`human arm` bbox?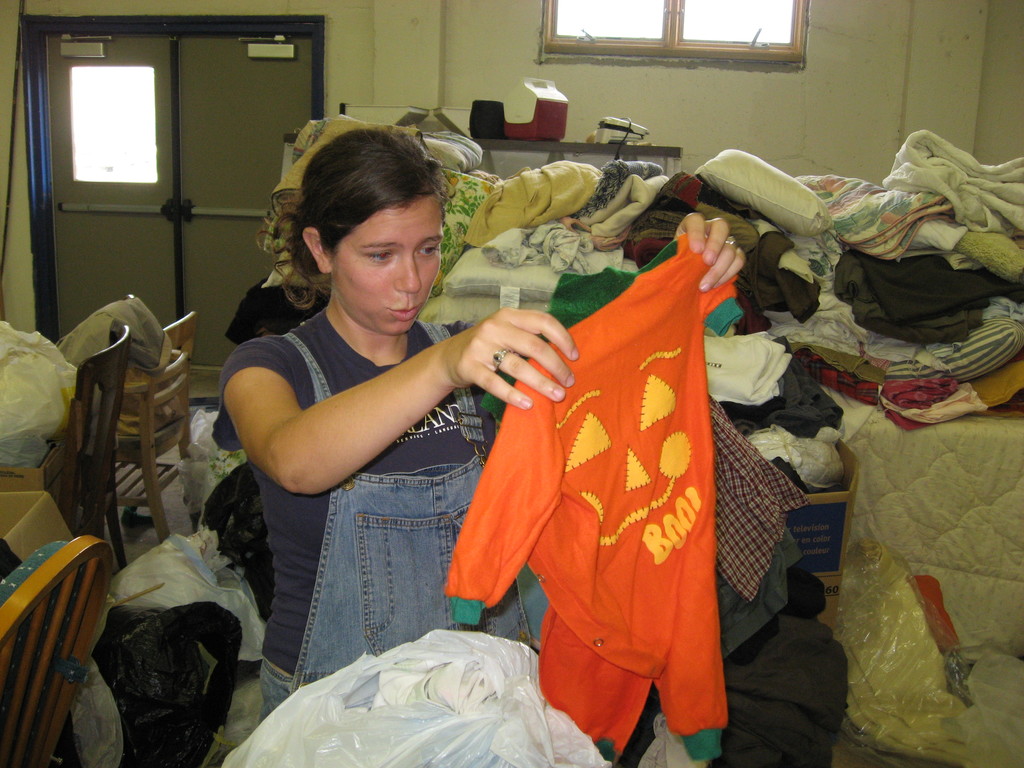
216, 298, 511, 533
